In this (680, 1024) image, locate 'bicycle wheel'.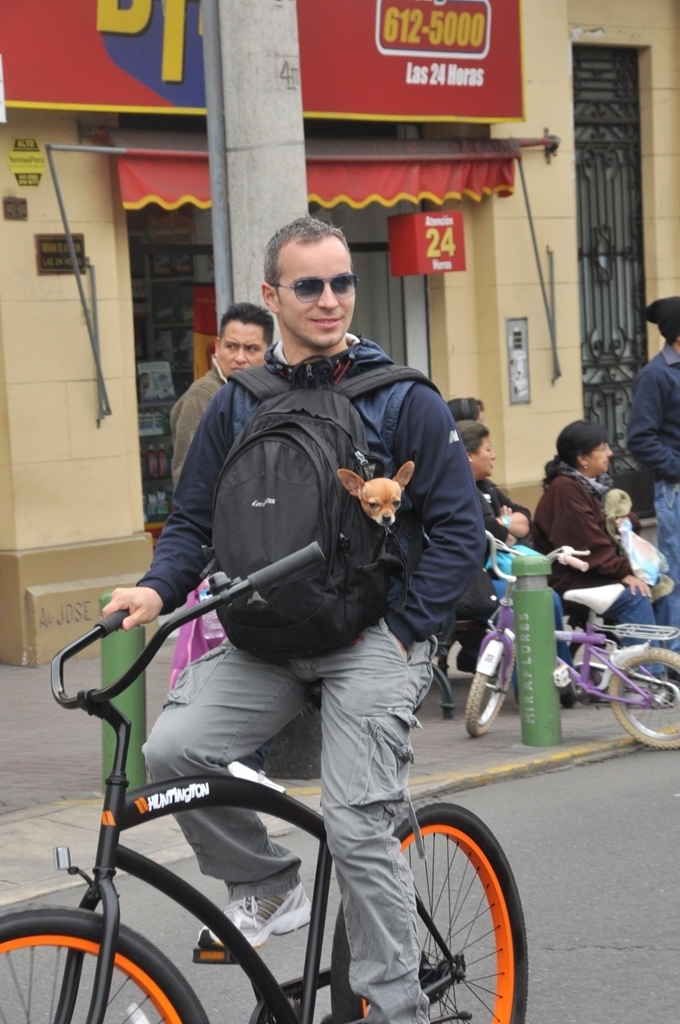
Bounding box: [x1=0, y1=909, x2=209, y2=1023].
